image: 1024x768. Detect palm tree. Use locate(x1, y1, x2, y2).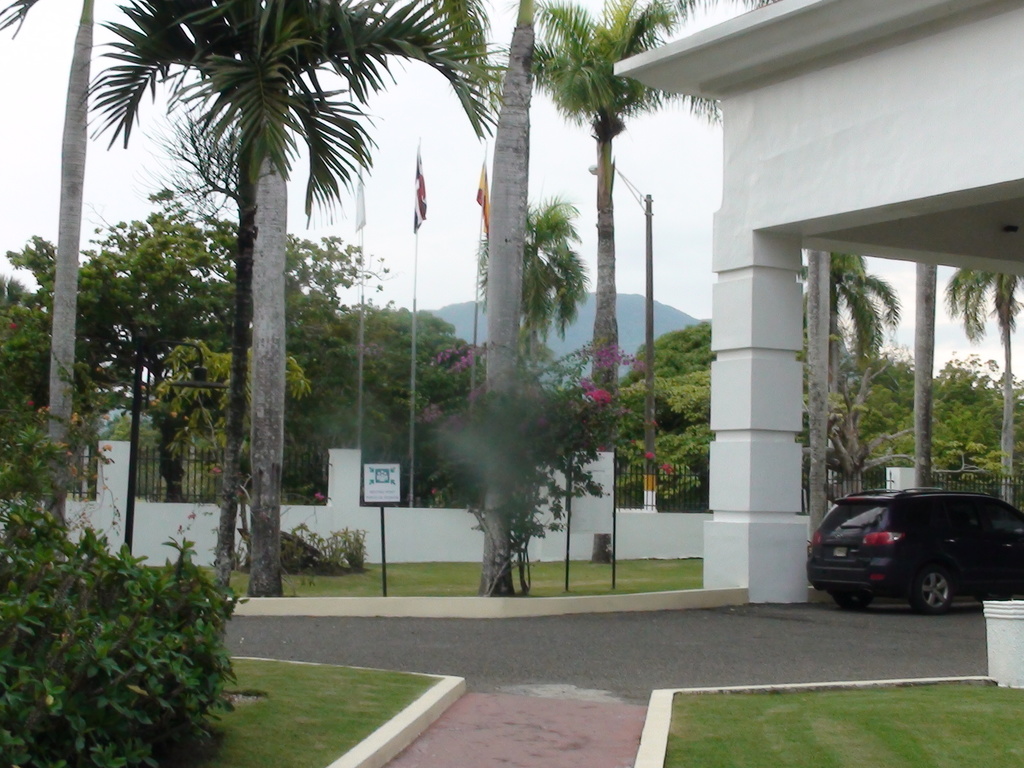
locate(538, 0, 650, 586).
